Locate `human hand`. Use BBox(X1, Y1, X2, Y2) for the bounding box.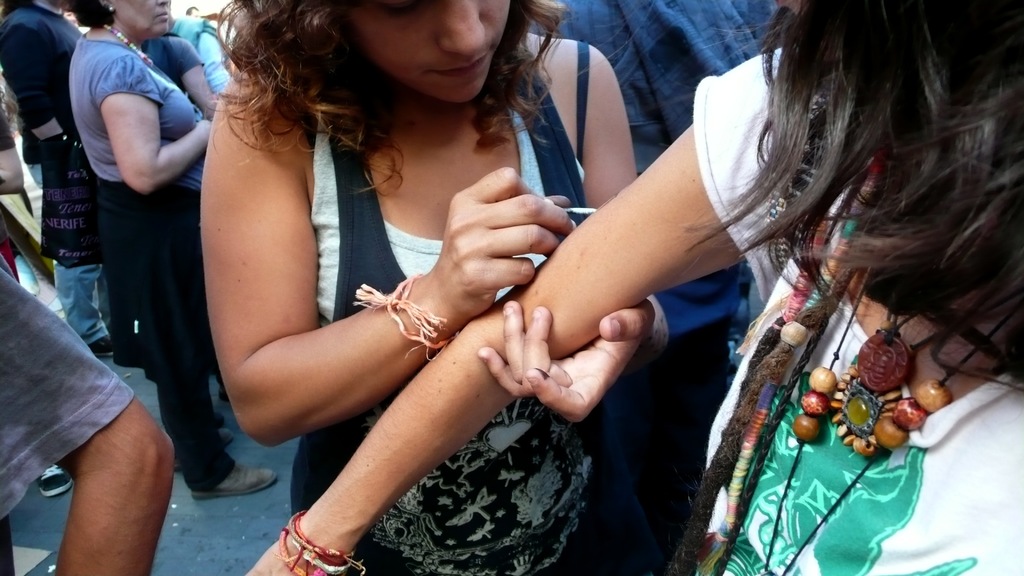
BBox(477, 300, 657, 427).
